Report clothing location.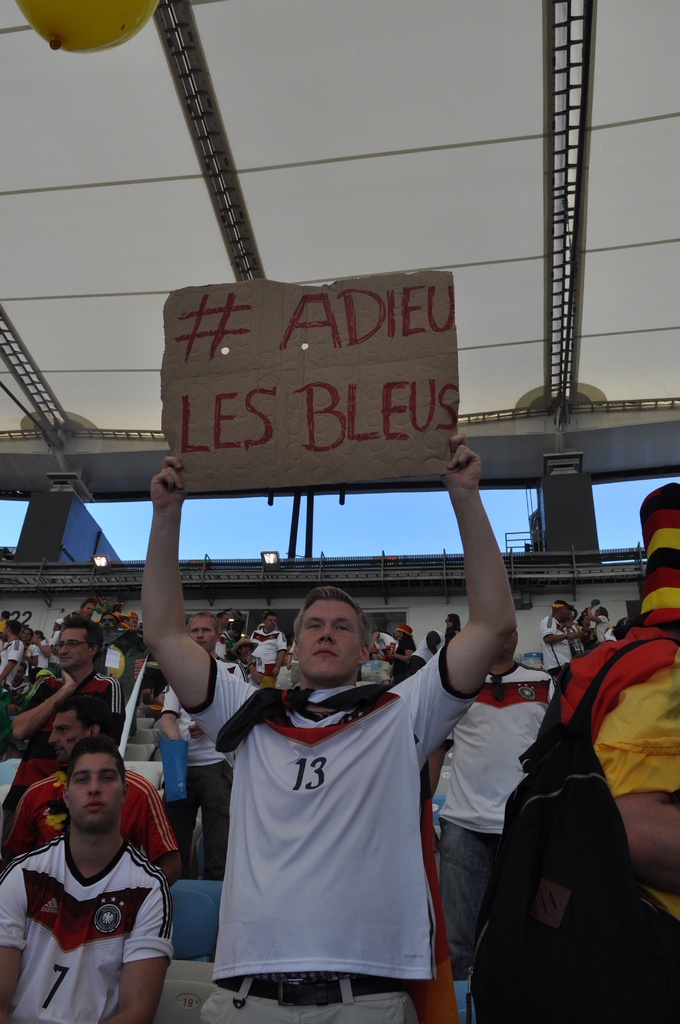
Report: rect(429, 662, 550, 980).
